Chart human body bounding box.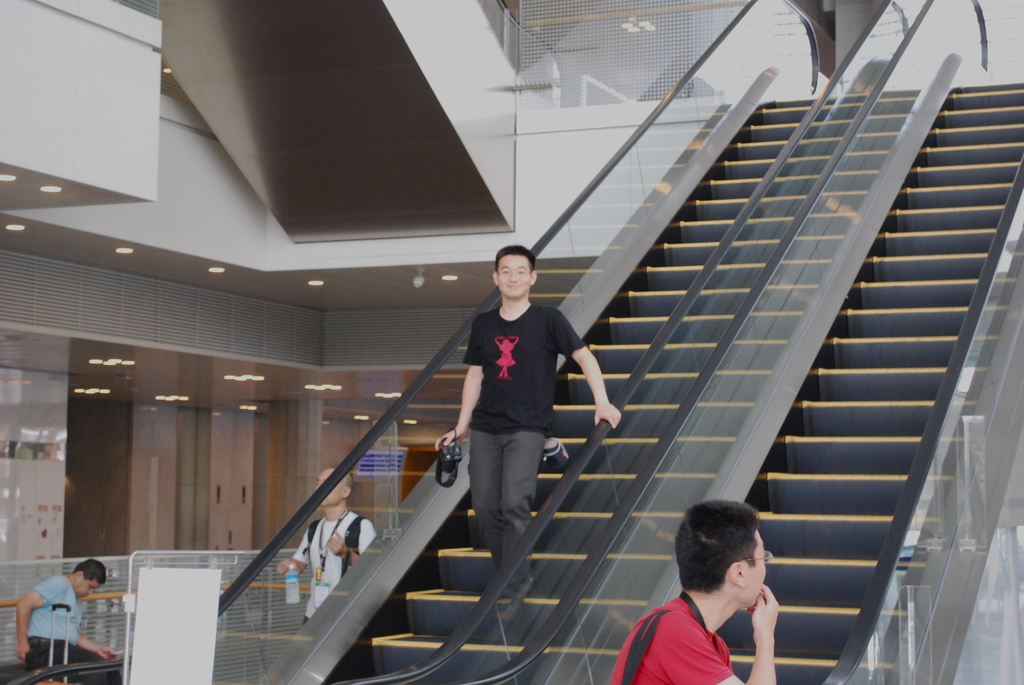
Charted: <bbox>279, 508, 374, 627</bbox>.
